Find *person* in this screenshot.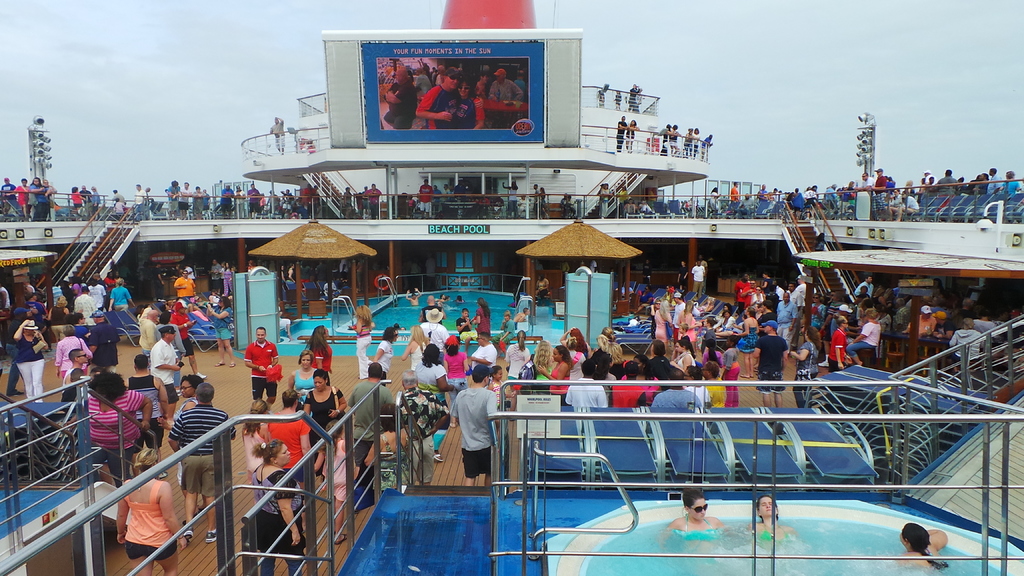
The bounding box for *person* is (left=613, top=116, right=627, bottom=154).
